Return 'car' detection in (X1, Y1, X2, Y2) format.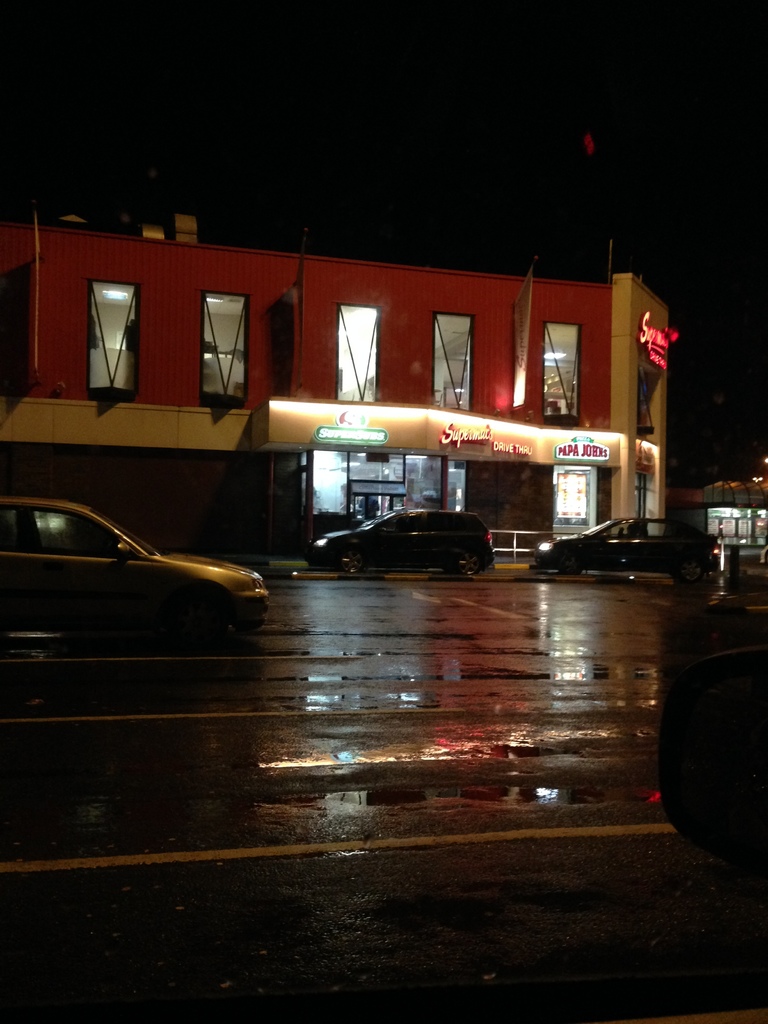
(526, 519, 721, 608).
